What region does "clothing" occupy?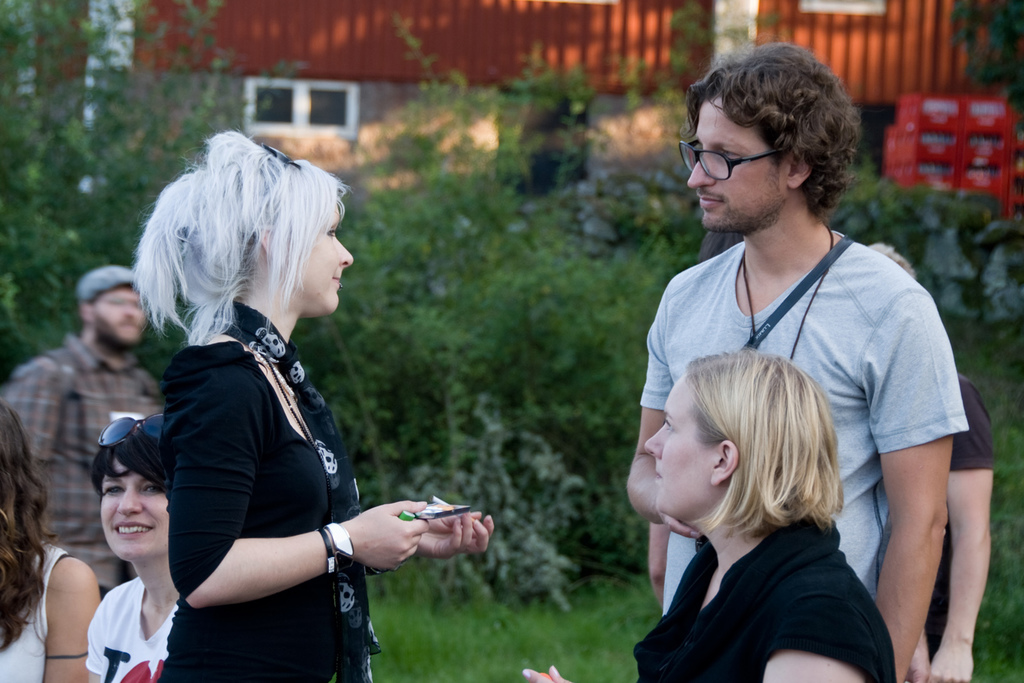
crop(0, 334, 169, 595).
